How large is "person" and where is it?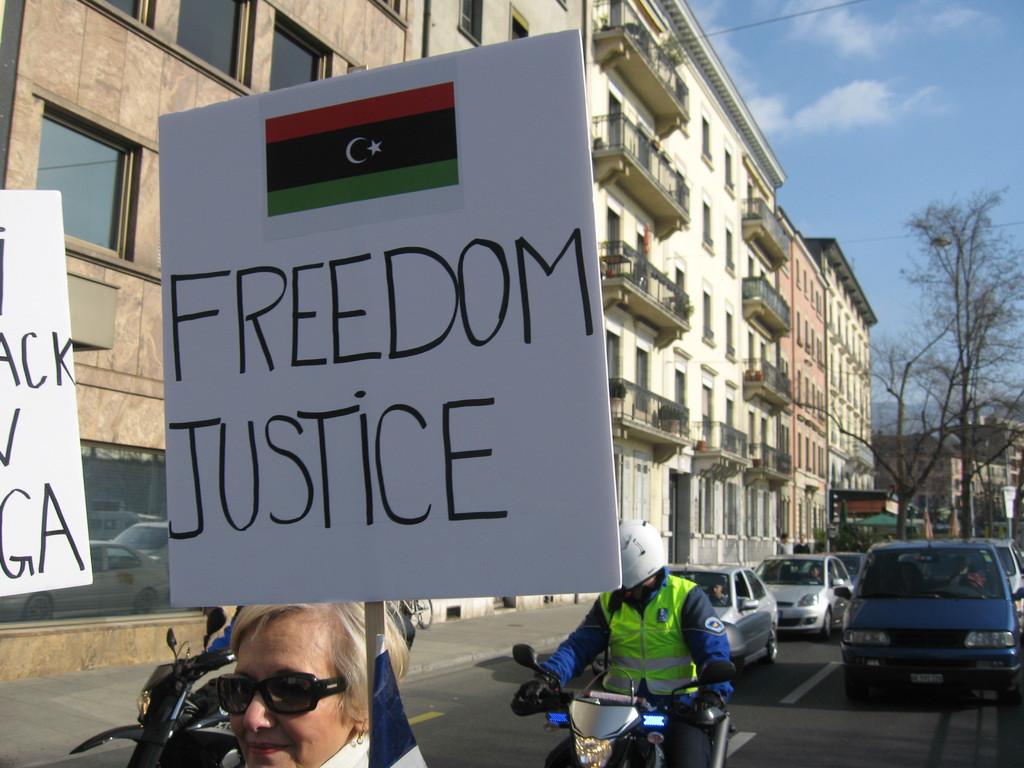
Bounding box: l=202, t=604, r=242, b=659.
